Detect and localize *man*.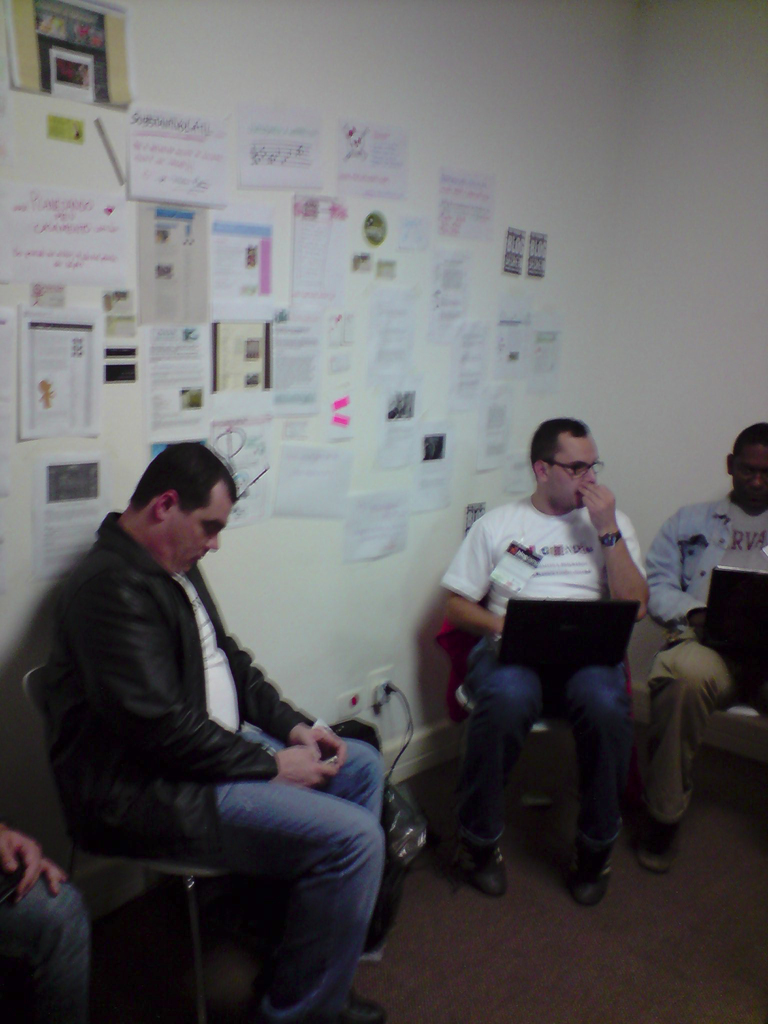
Localized at (x1=444, y1=410, x2=651, y2=904).
